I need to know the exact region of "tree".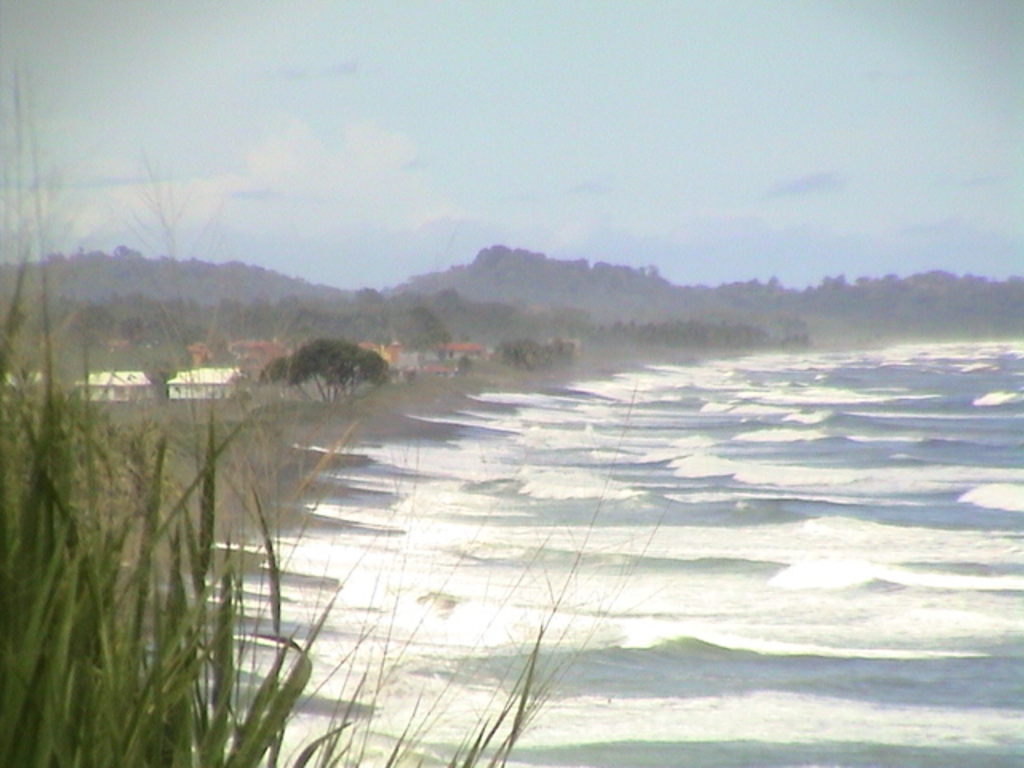
Region: (x1=432, y1=286, x2=475, y2=322).
